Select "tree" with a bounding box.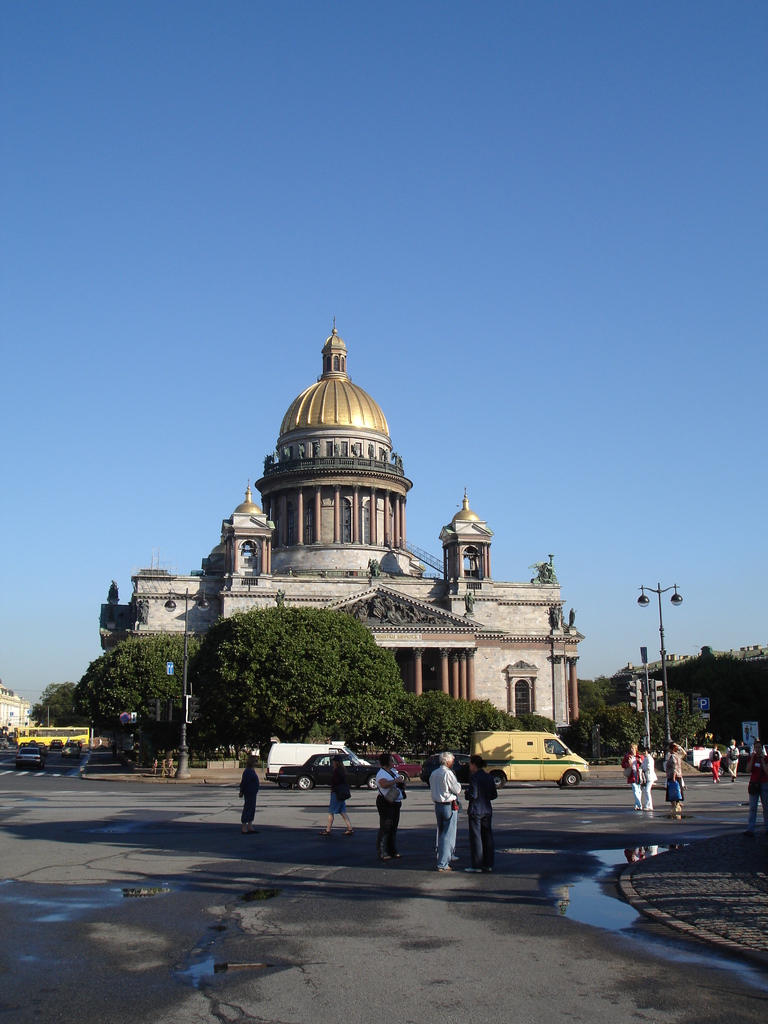
select_region(185, 598, 421, 744).
